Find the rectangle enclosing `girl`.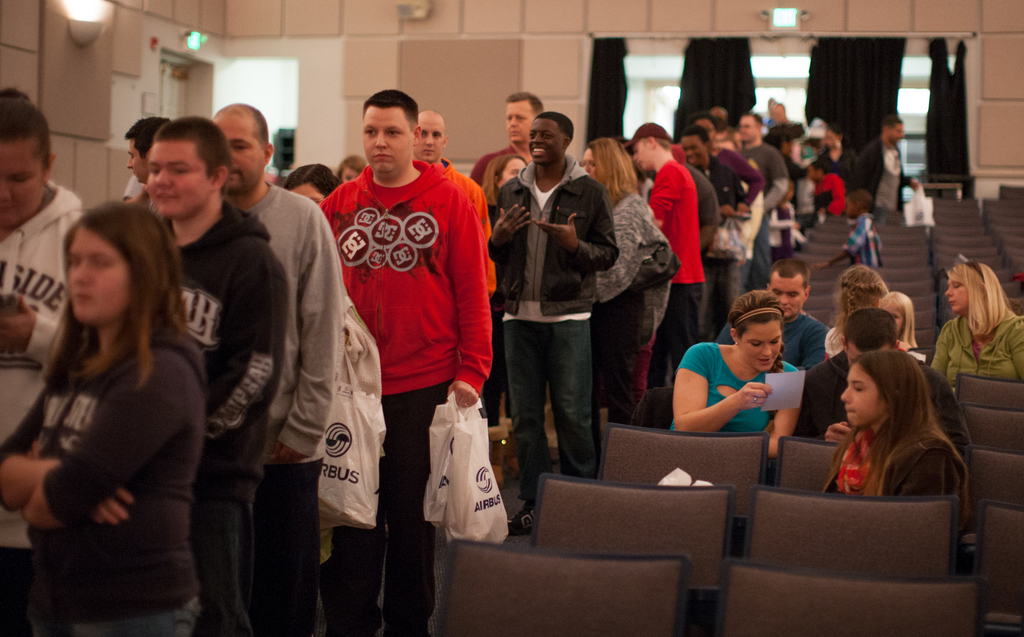
[left=0, top=197, right=206, bottom=636].
